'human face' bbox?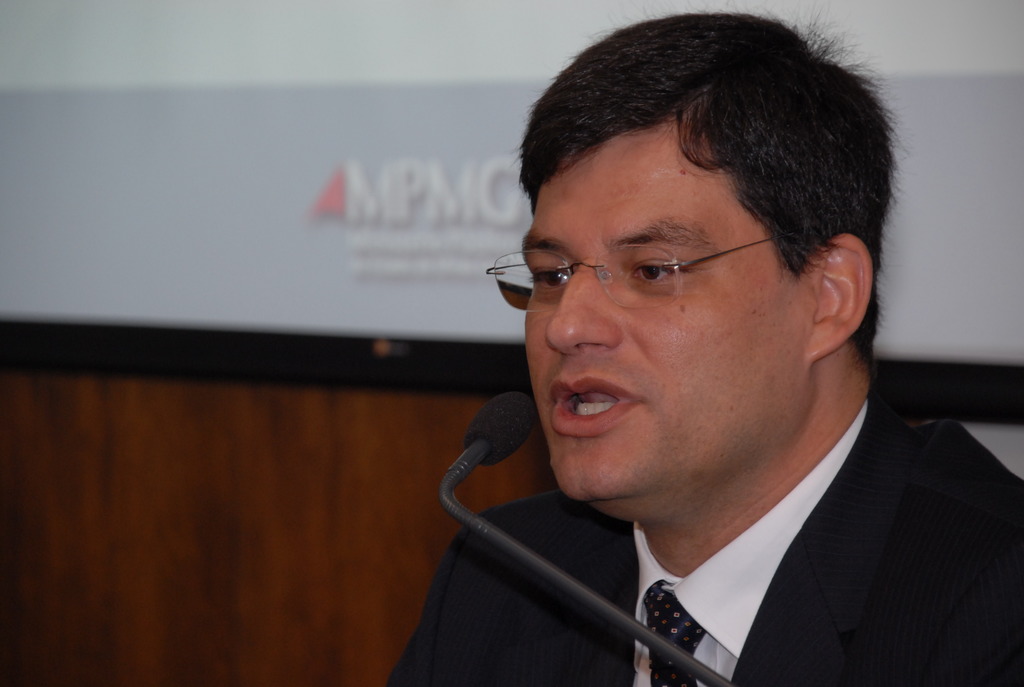
<region>525, 130, 811, 498</region>
